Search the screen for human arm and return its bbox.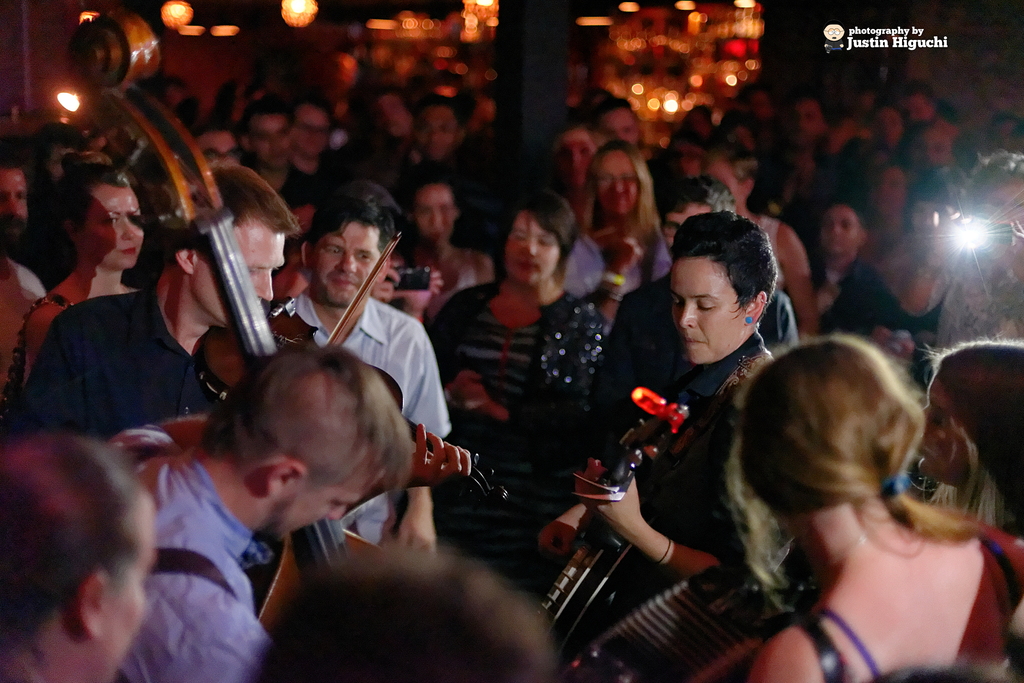
Found: (left=579, top=230, right=643, bottom=331).
